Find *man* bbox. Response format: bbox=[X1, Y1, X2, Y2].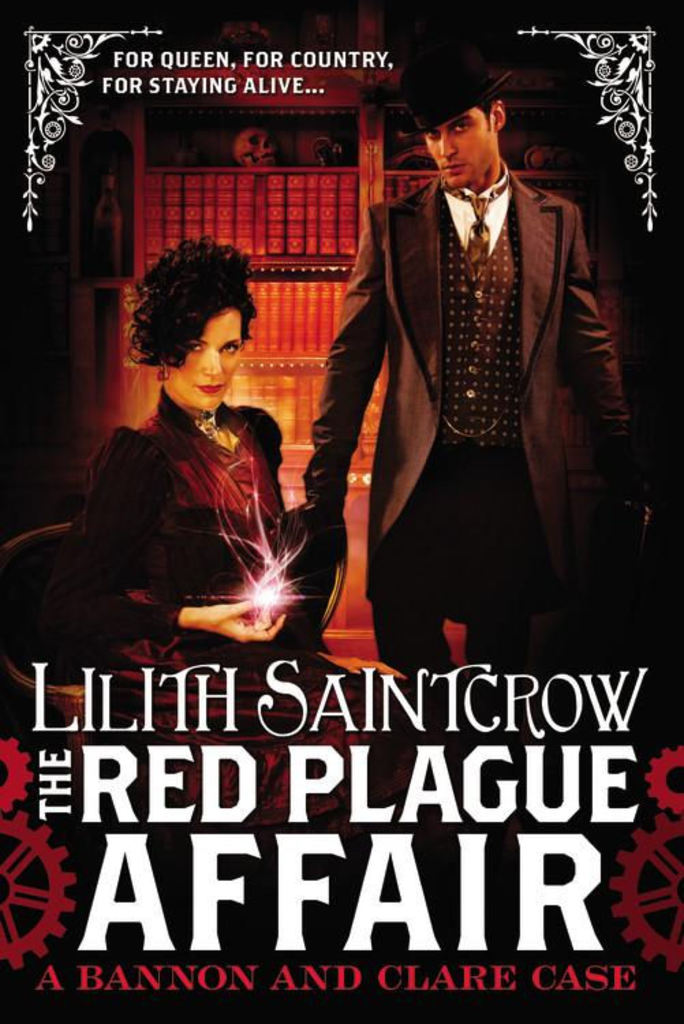
bbox=[272, 98, 621, 816].
